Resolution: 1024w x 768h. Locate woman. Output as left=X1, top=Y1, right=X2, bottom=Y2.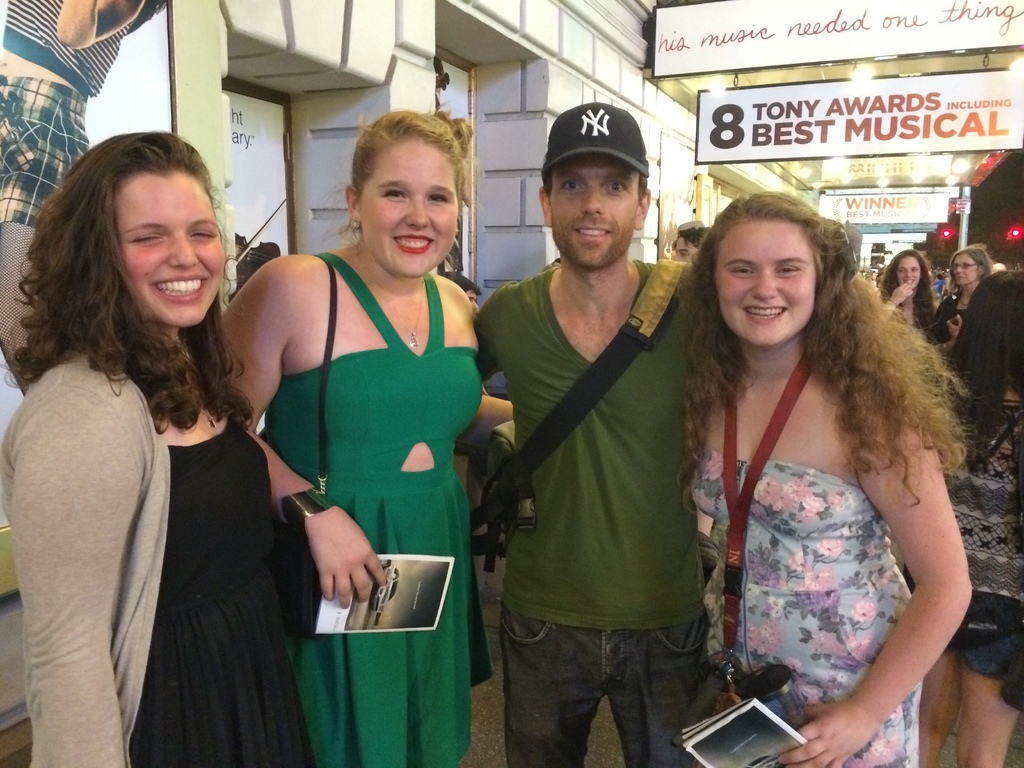
left=680, top=200, right=975, bottom=767.
